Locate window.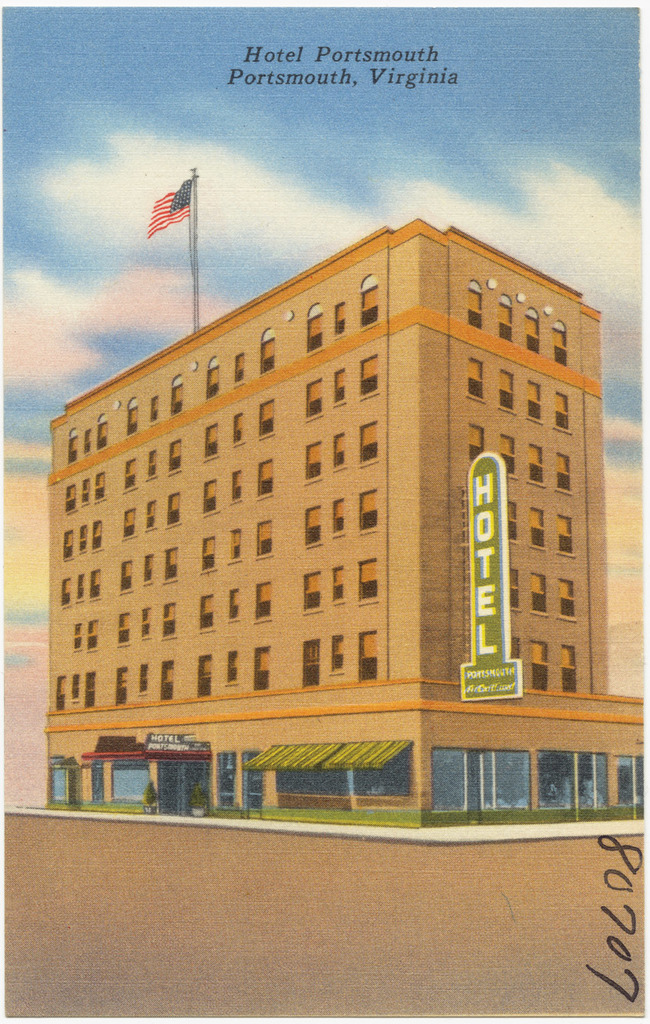
Bounding box: rect(163, 600, 175, 637).
